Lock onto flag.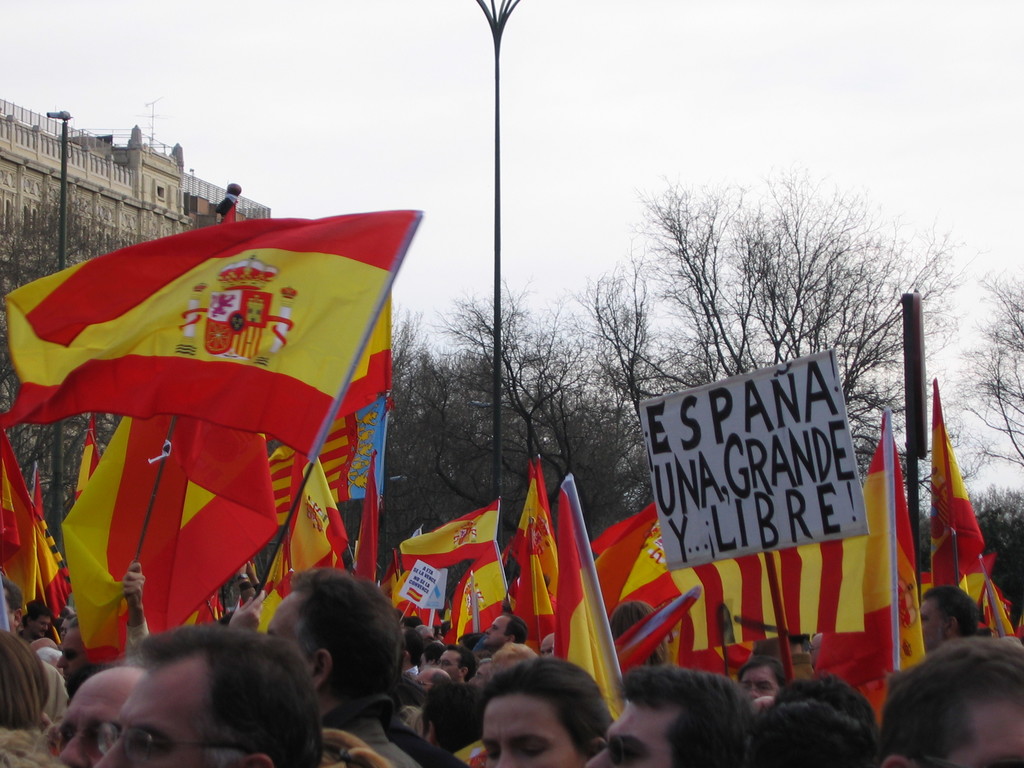
Locked: <box>864,428,930,700</box>.
